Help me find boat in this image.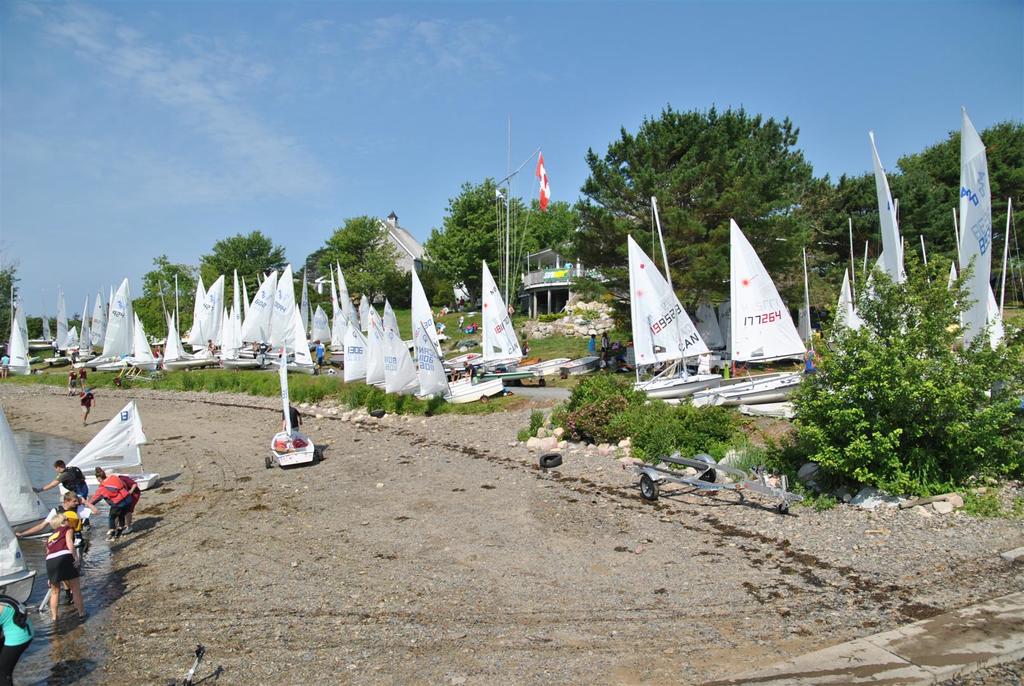
Found it: bbox=[380, 330, 422, 396].
